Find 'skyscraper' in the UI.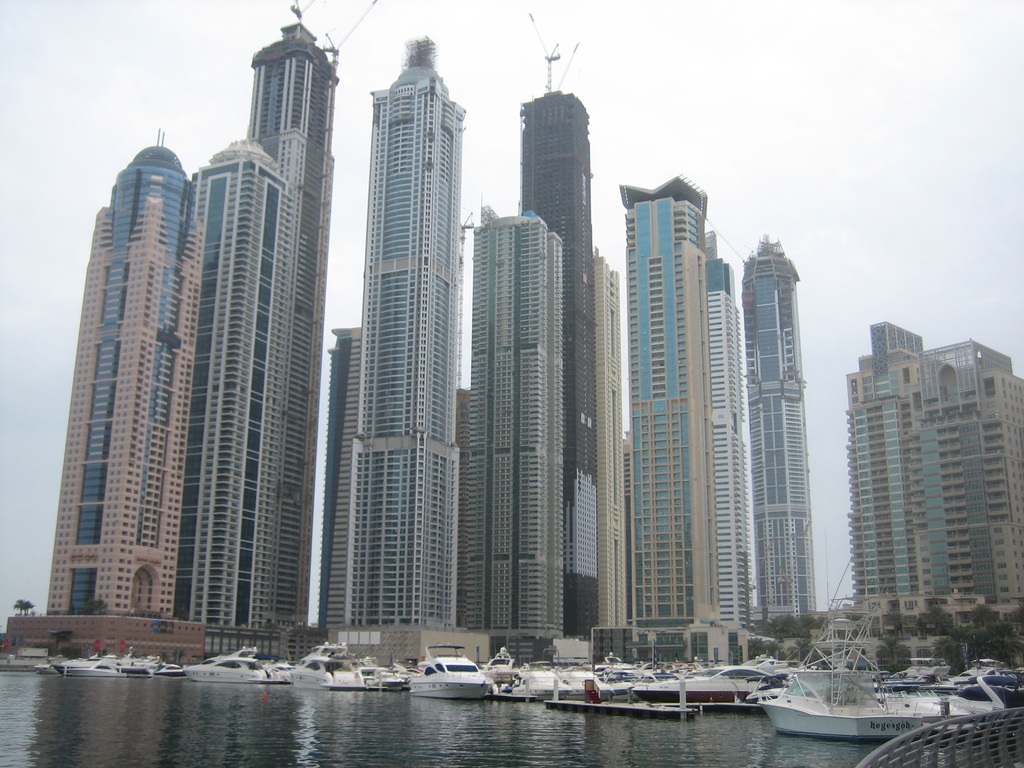
UI element at (left=338, top=35, right=467, bottom=626).
